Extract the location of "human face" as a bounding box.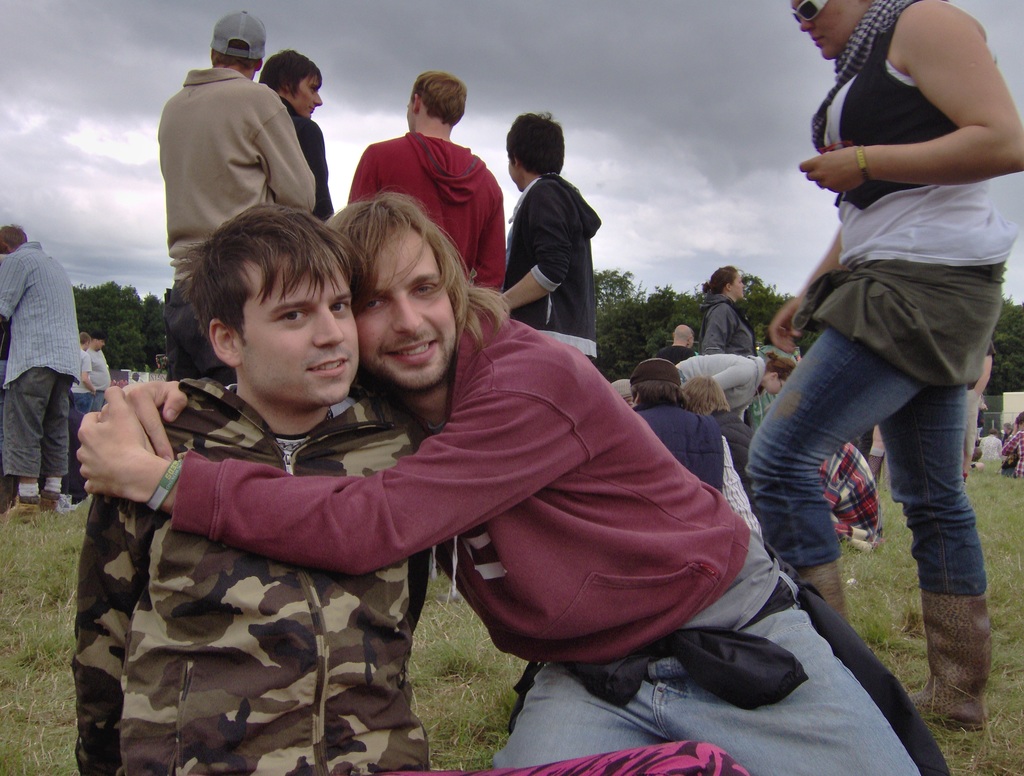
[x1=242, y1=254, x2=360, y2=403].
